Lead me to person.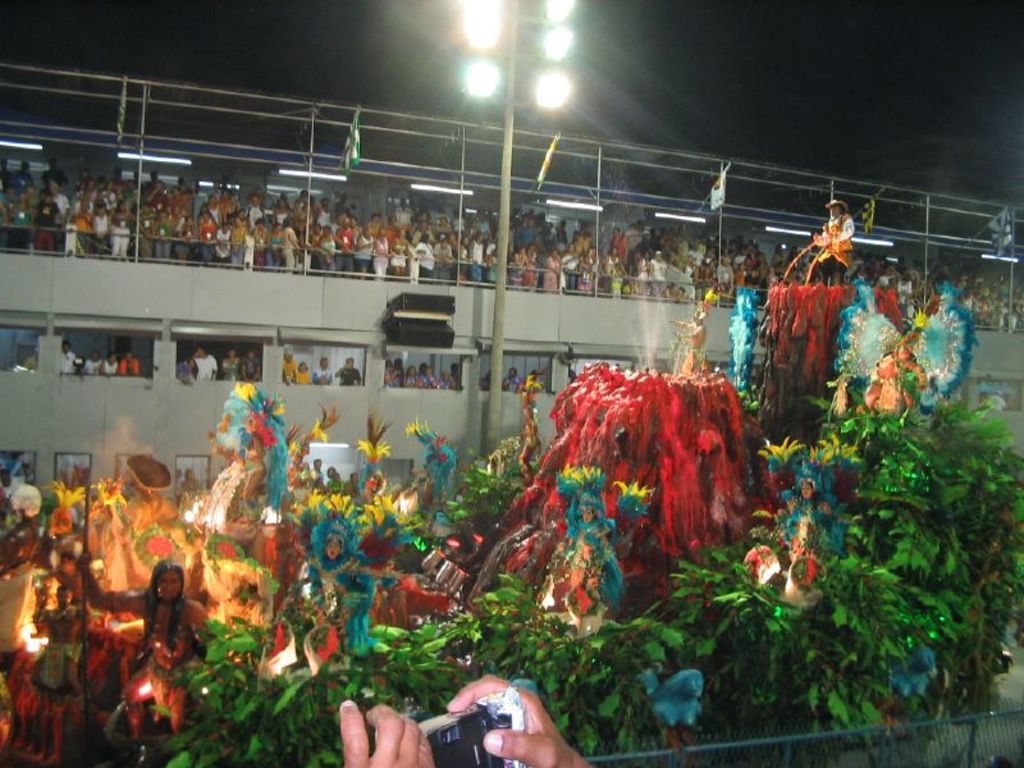
Lead to bbox=(81, 352, 109, 374).
